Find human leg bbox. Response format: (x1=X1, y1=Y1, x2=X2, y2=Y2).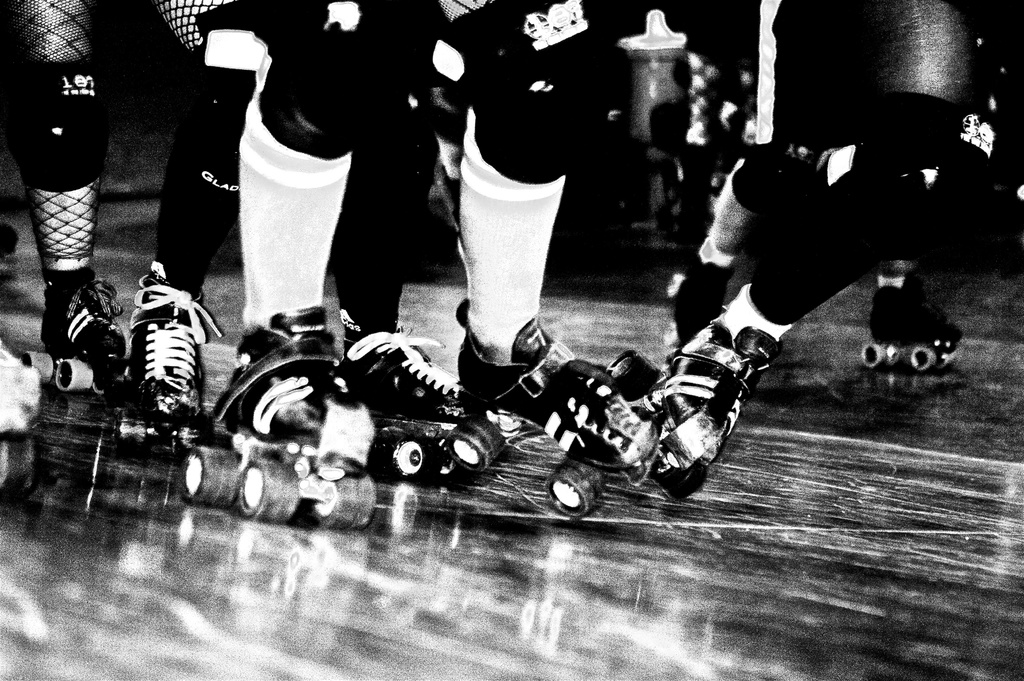
(x1=647, y1=0, x2=973, y2=477).
